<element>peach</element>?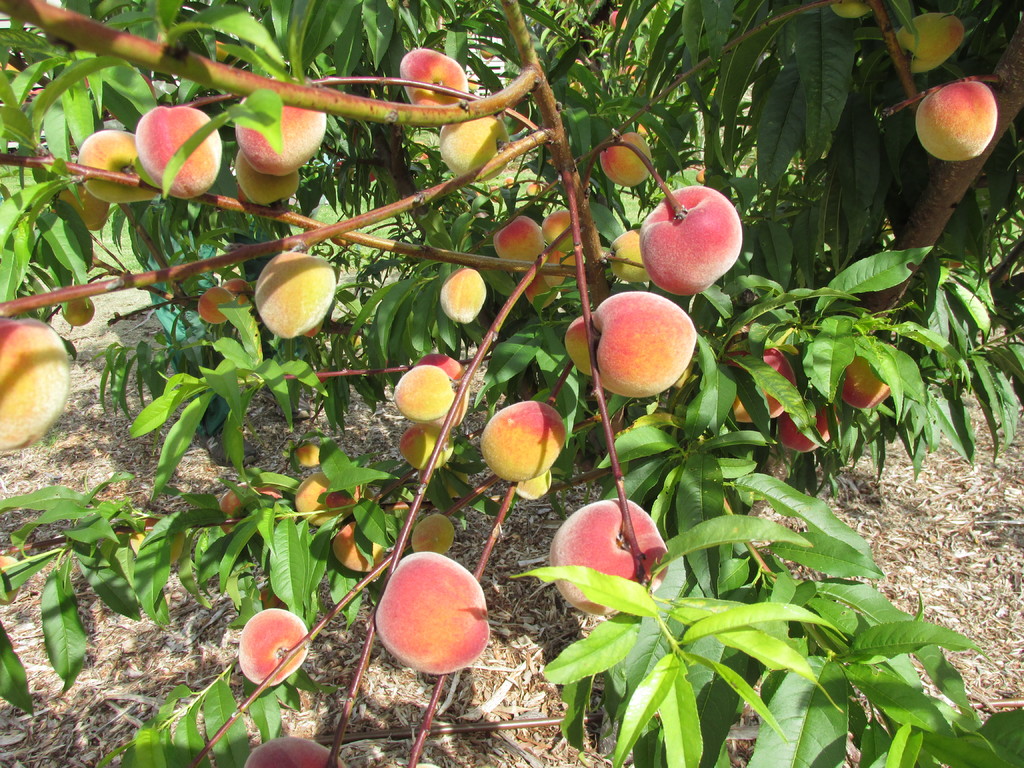
x1=296, y1=445, x2=320, y2=468
